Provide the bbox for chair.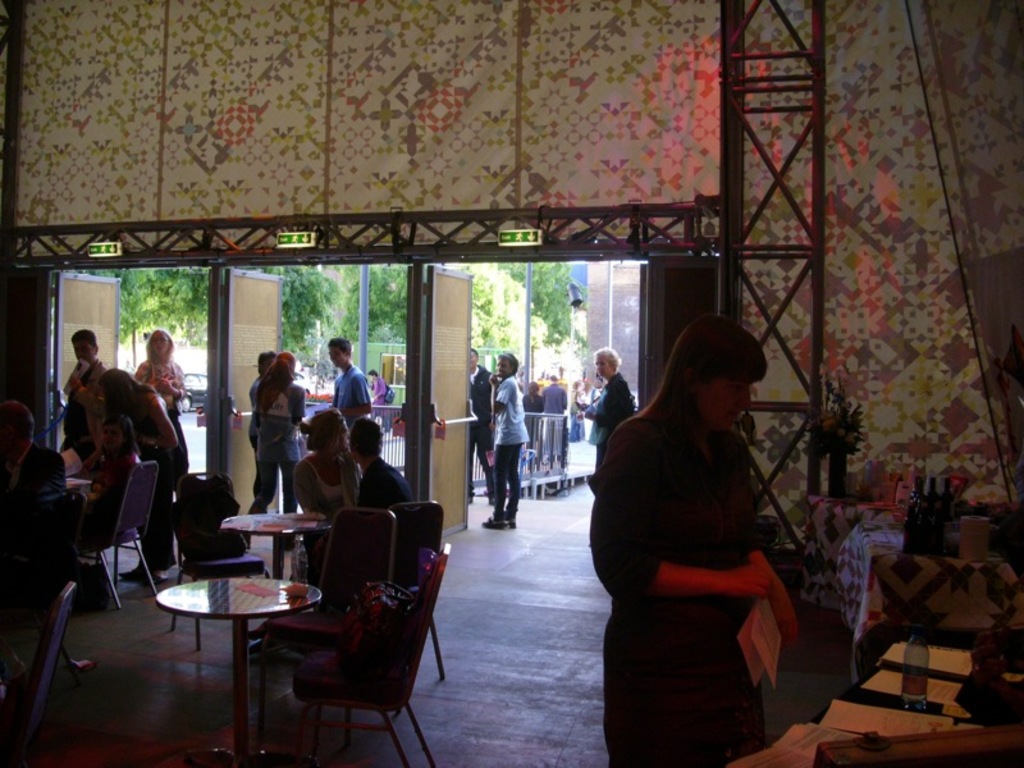
bbox(0, 580, 81, 767).
